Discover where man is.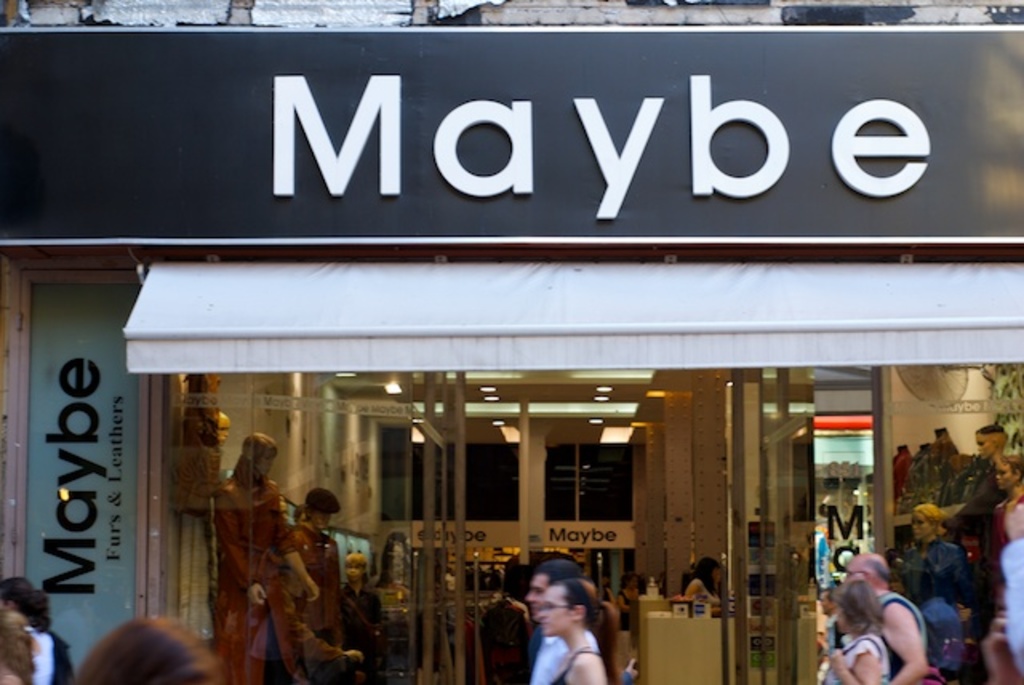
Discovered at bbox(837, 554, 923, 683).
